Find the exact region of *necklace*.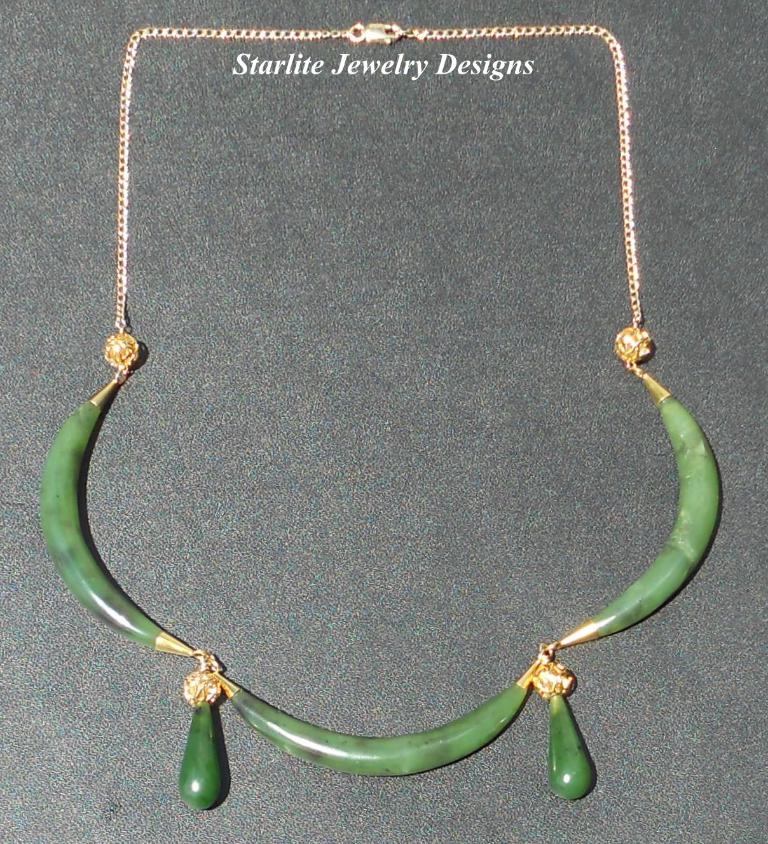
Exact region: [40, 41, 713, 770].
